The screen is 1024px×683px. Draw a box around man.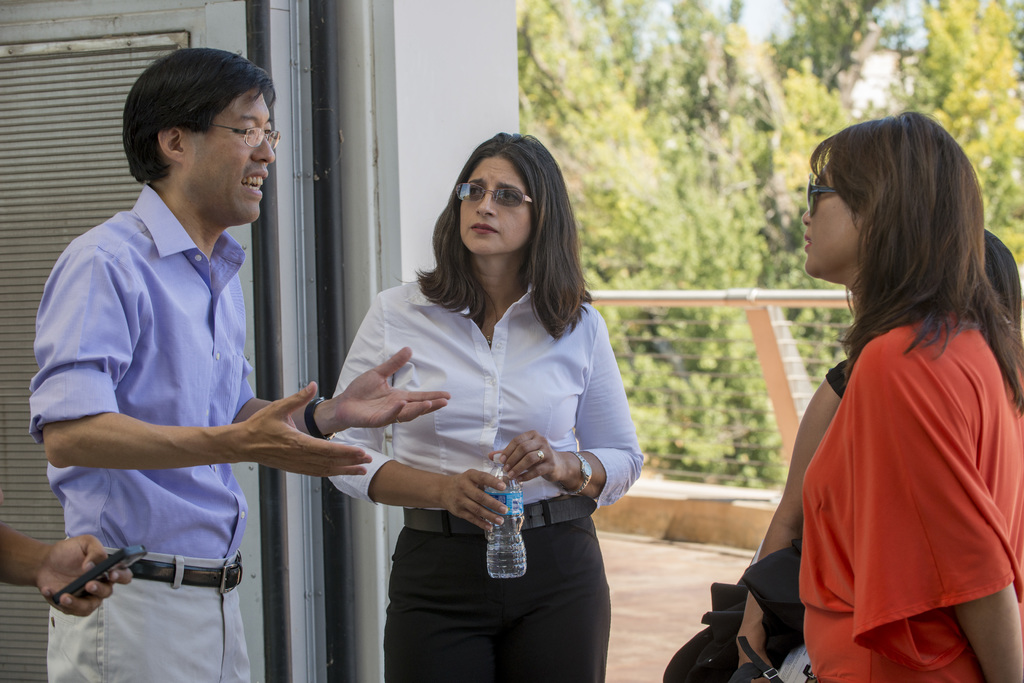
region(0, 514, 134, 620).
